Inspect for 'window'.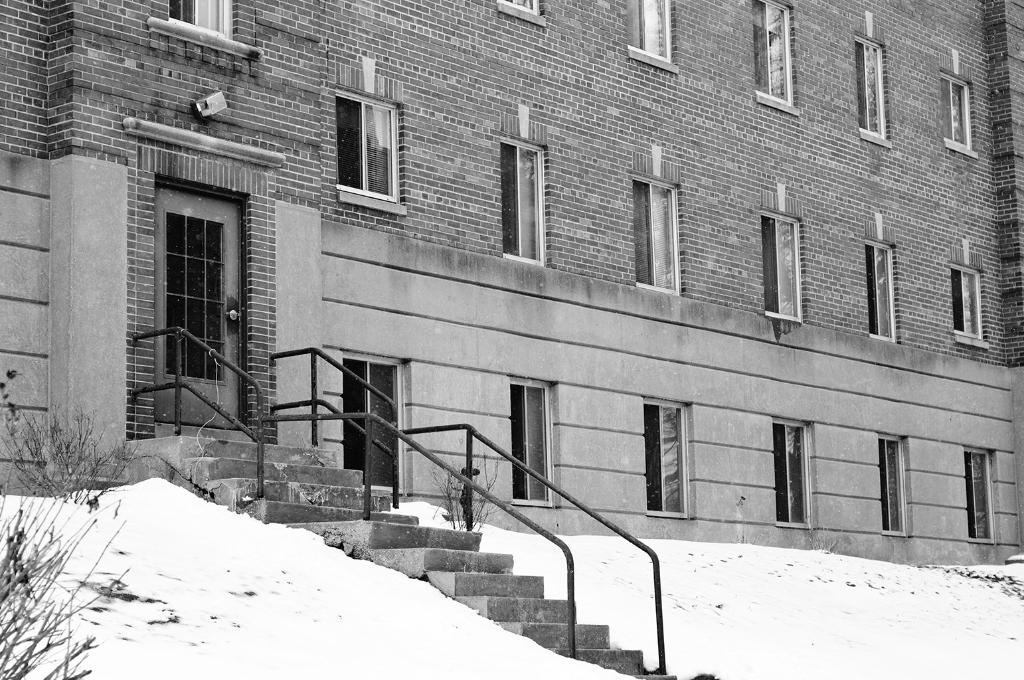
Inspection: BBox(854, 33, 894, 150).
